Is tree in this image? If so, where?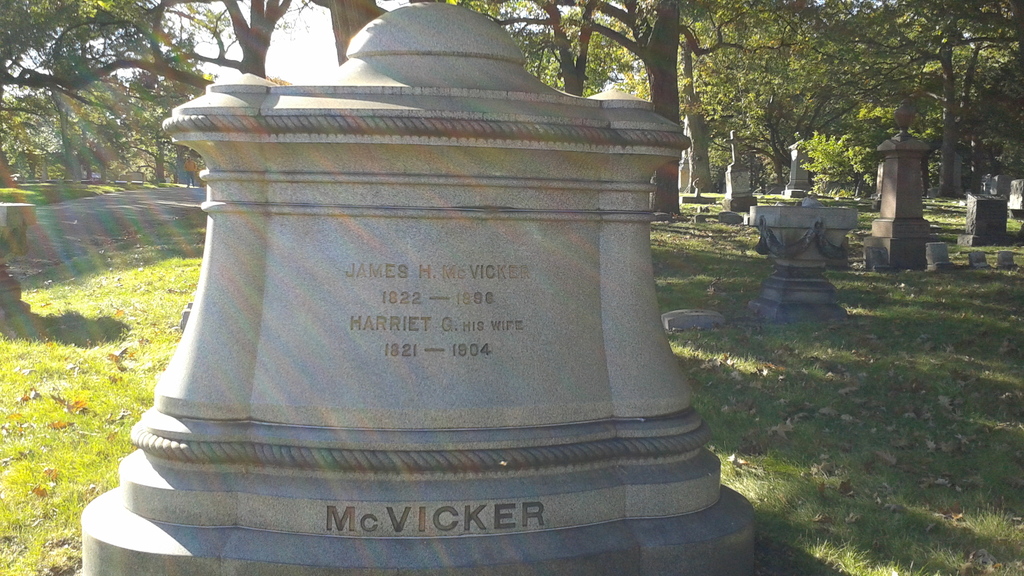
Yes, at region(0, 0, 1023, 217).
